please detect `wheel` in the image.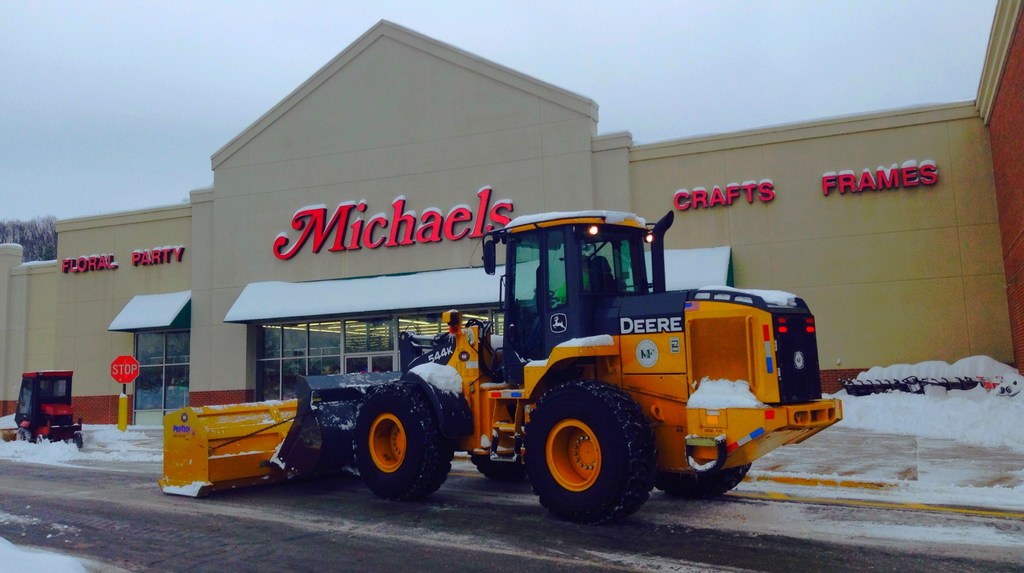
348, 382, 458, 501.
